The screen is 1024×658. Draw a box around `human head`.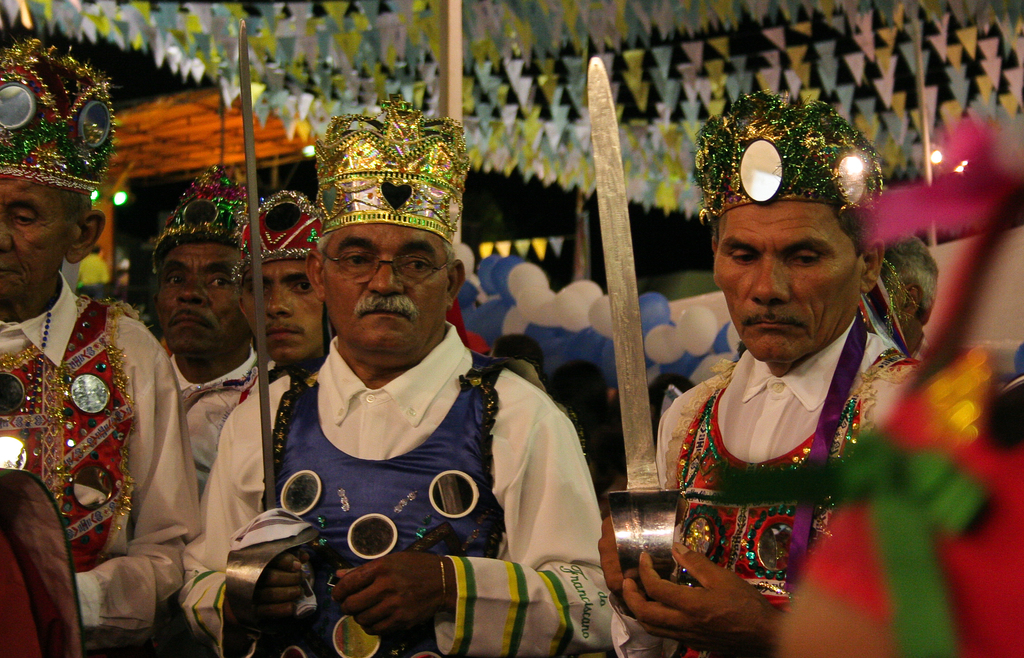
x1=303 y1=93 x2=466 y2=370.
